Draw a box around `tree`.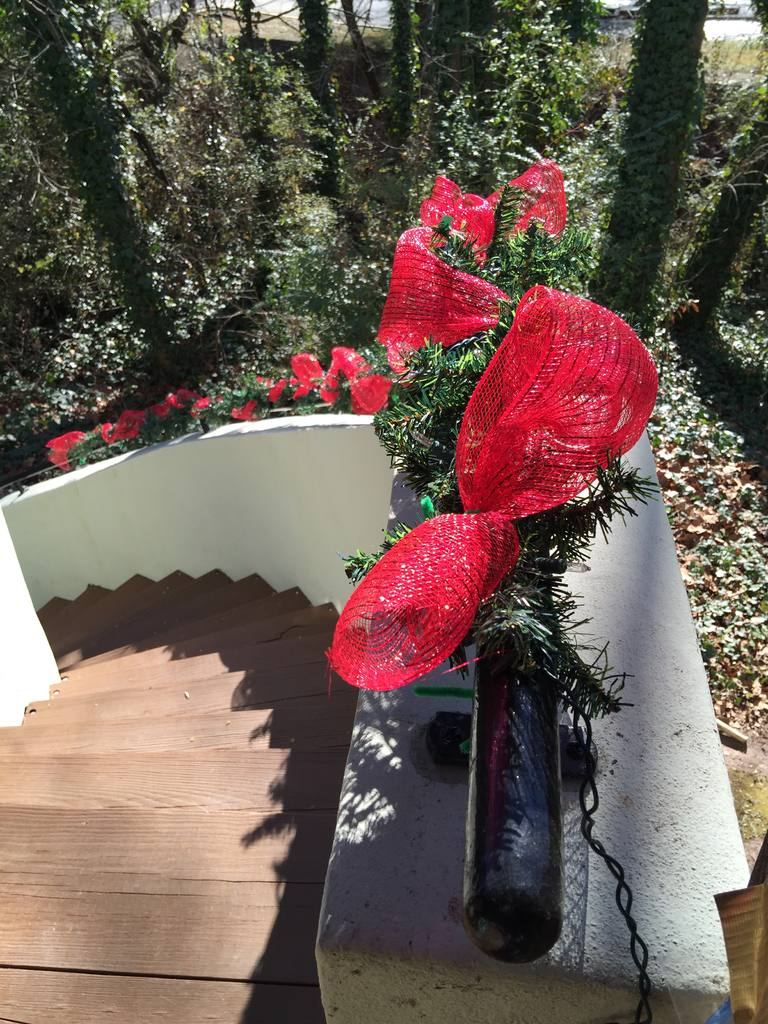
585/0/708/326.
